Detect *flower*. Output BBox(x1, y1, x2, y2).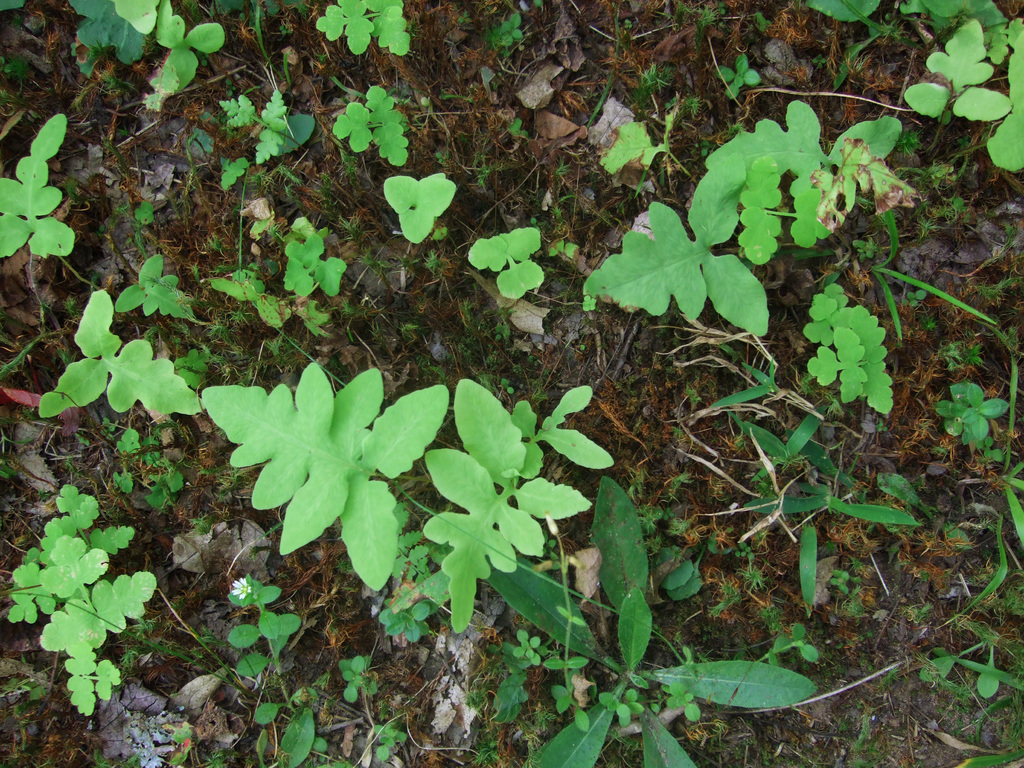
BBox(230, 572, 248, 599).
